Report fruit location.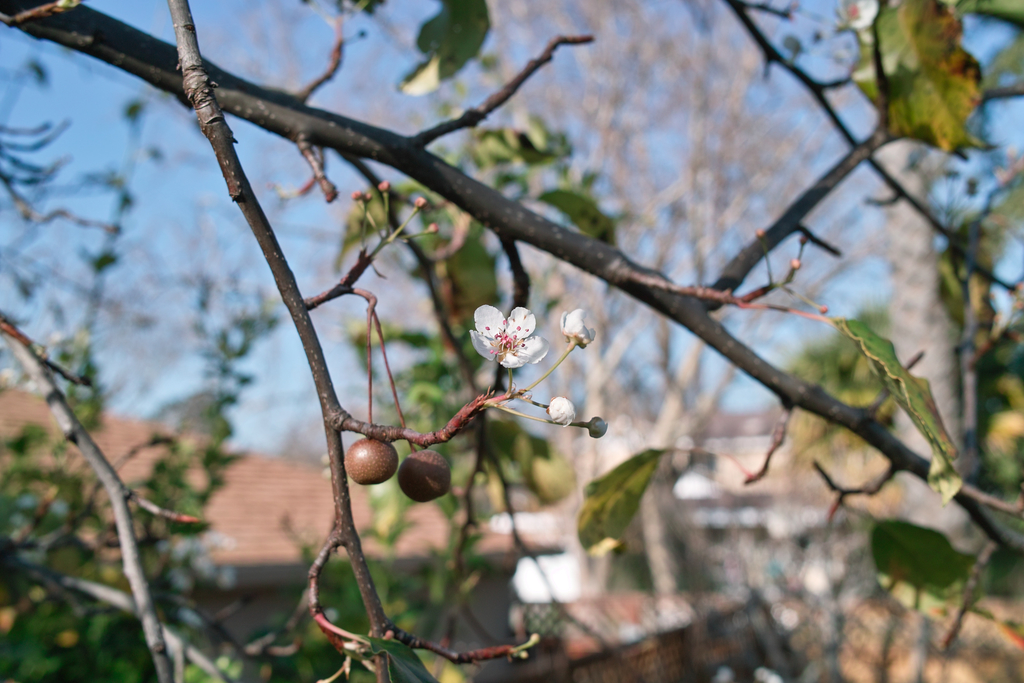
Report: Rect(345, 437, 399, 486).
